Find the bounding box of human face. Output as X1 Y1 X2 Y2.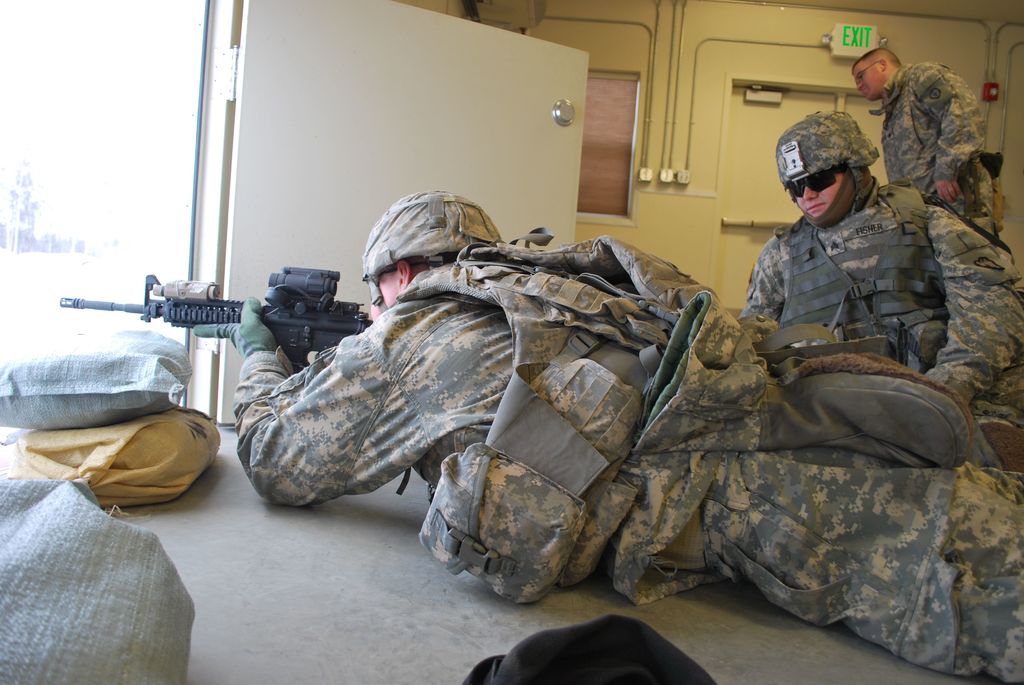
853 69 878 99.
